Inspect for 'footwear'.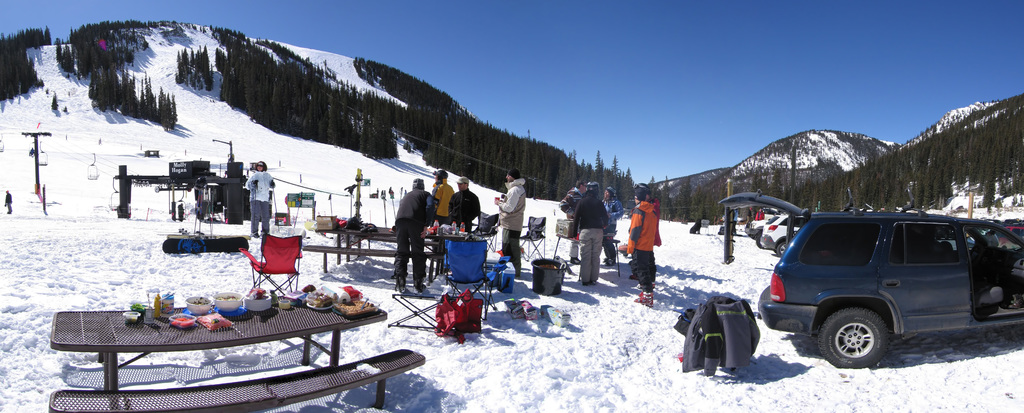
Inspection: box=[413, 275, 429, 299].
